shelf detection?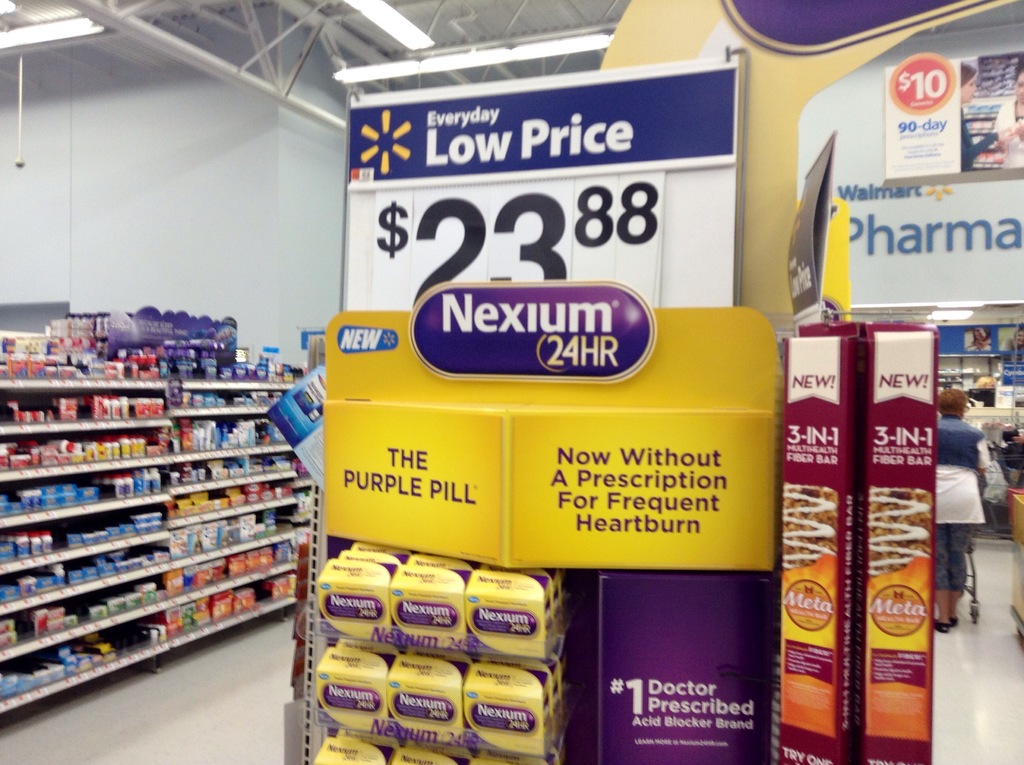
select_region(957, 357, 998, 377)
